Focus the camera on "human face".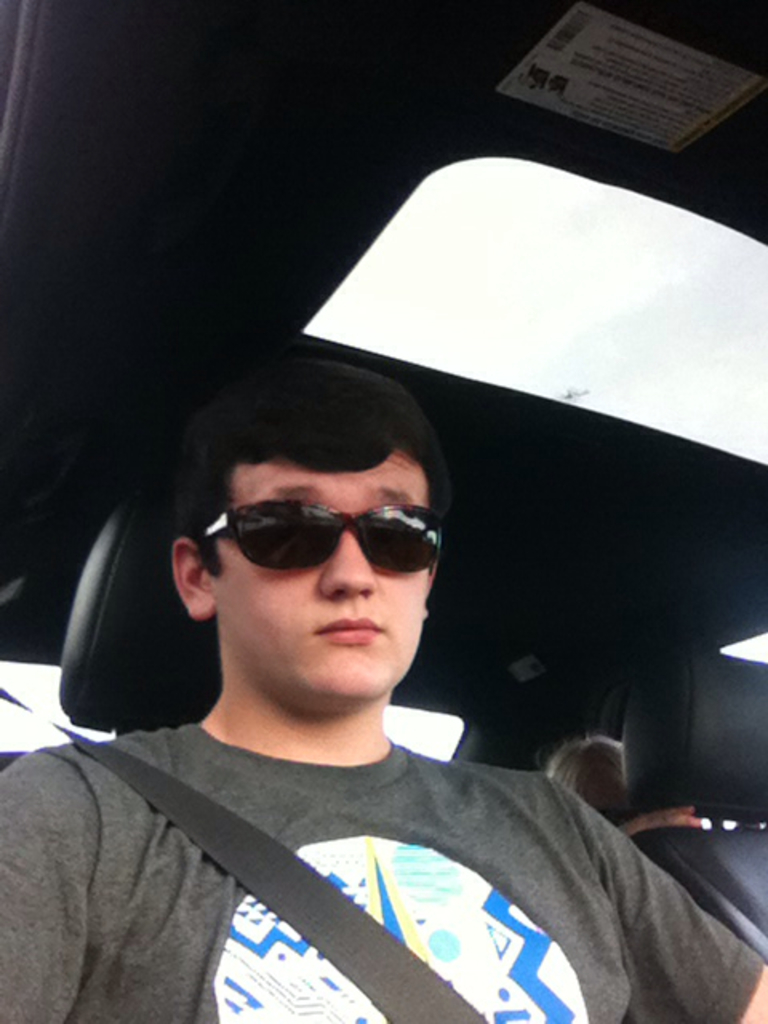
Focus region: bbox=[229, 450, 427, 690].
